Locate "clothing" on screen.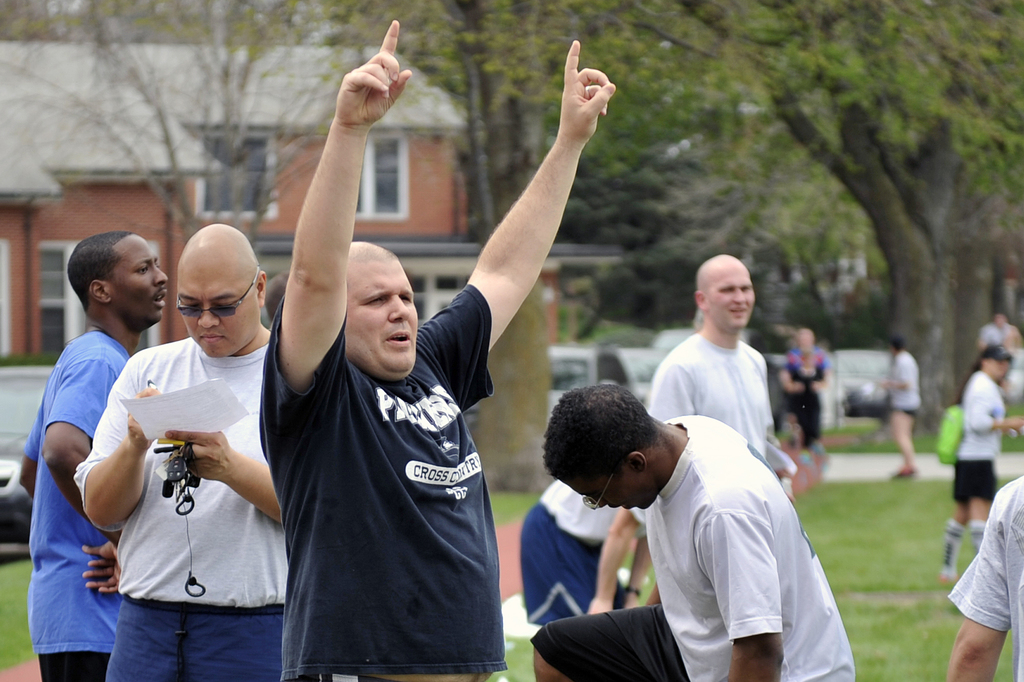
On screen at region(964, 367, 1001, 472).
